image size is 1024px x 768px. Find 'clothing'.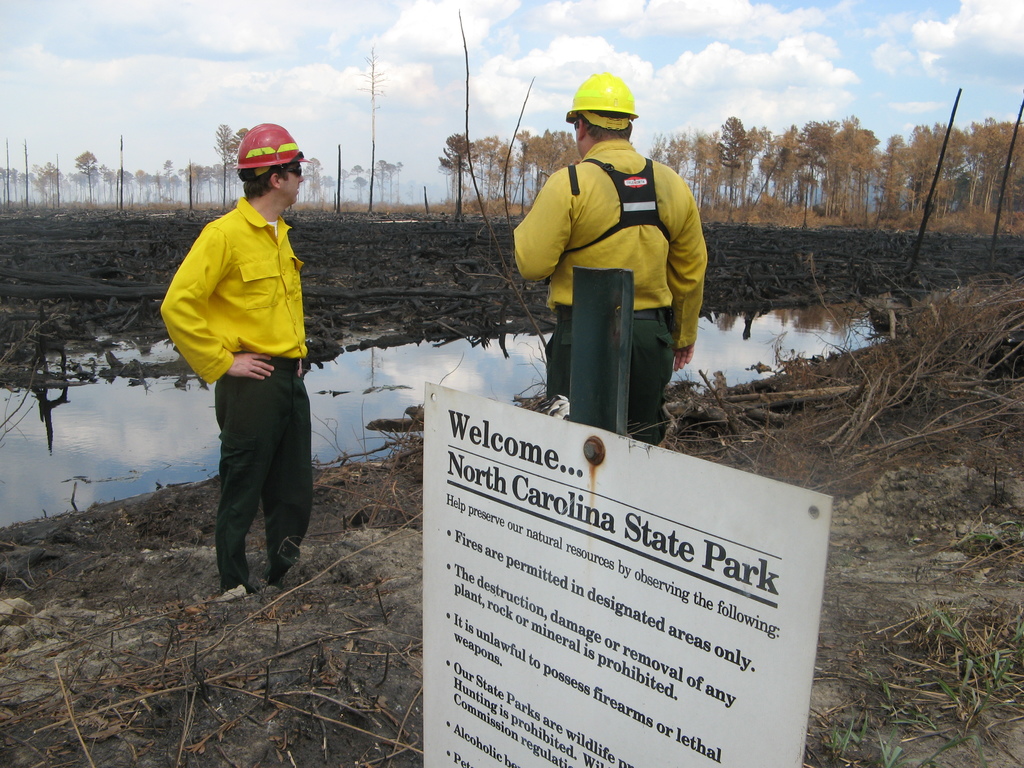
left=511, top=132, right=717, bottom=444.
